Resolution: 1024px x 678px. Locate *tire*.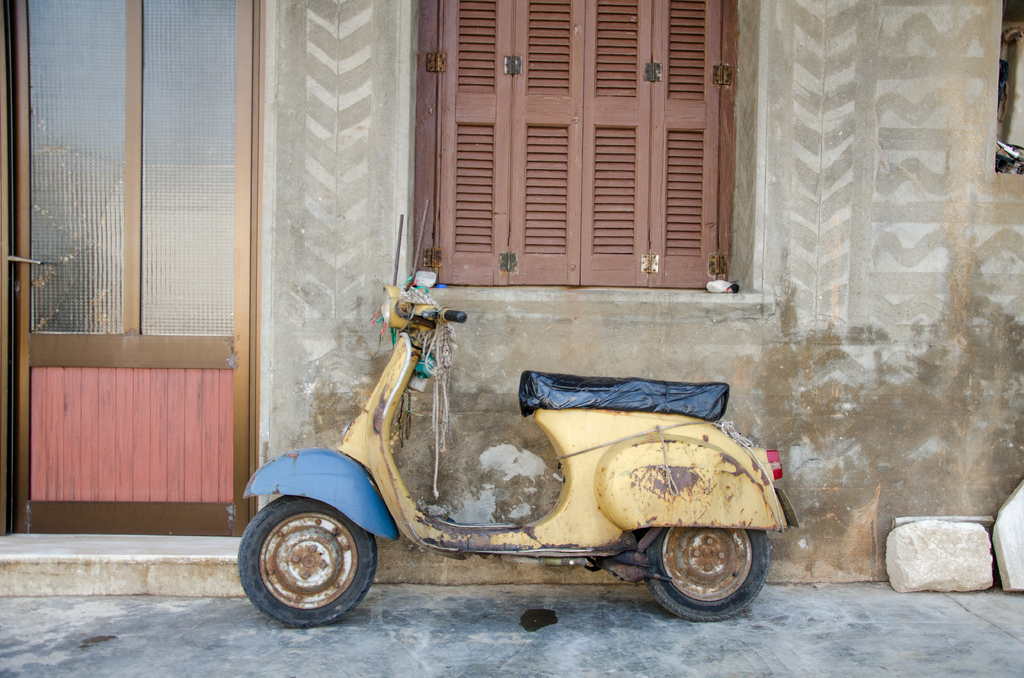
243:495:379:627.
